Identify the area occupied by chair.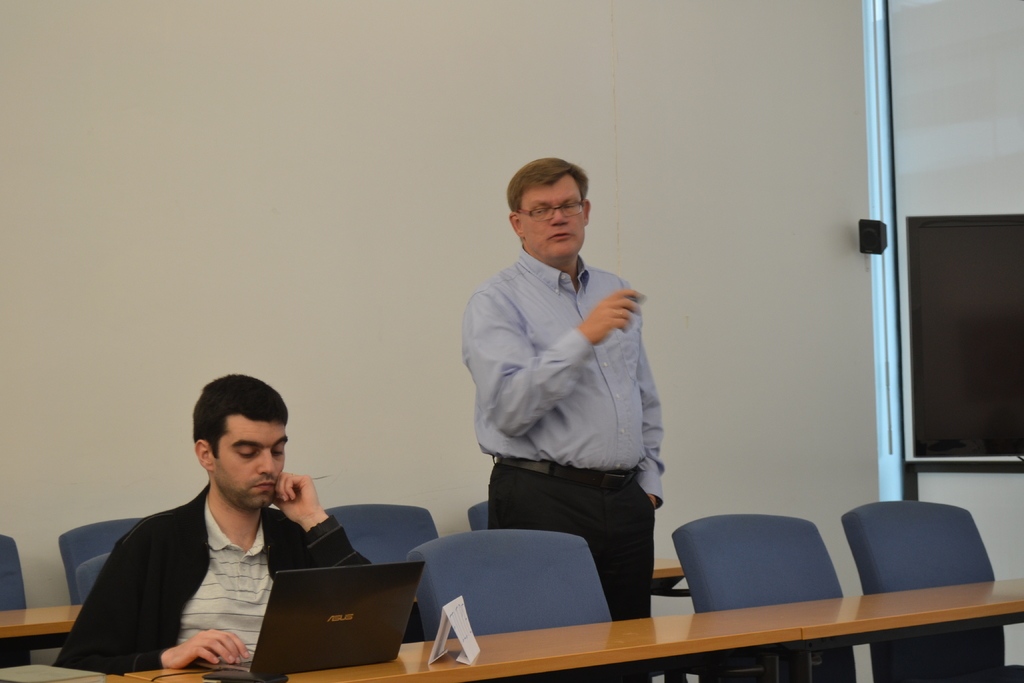
Area: pyautogui.locateOnScreen(58, 516, 143, 603).
